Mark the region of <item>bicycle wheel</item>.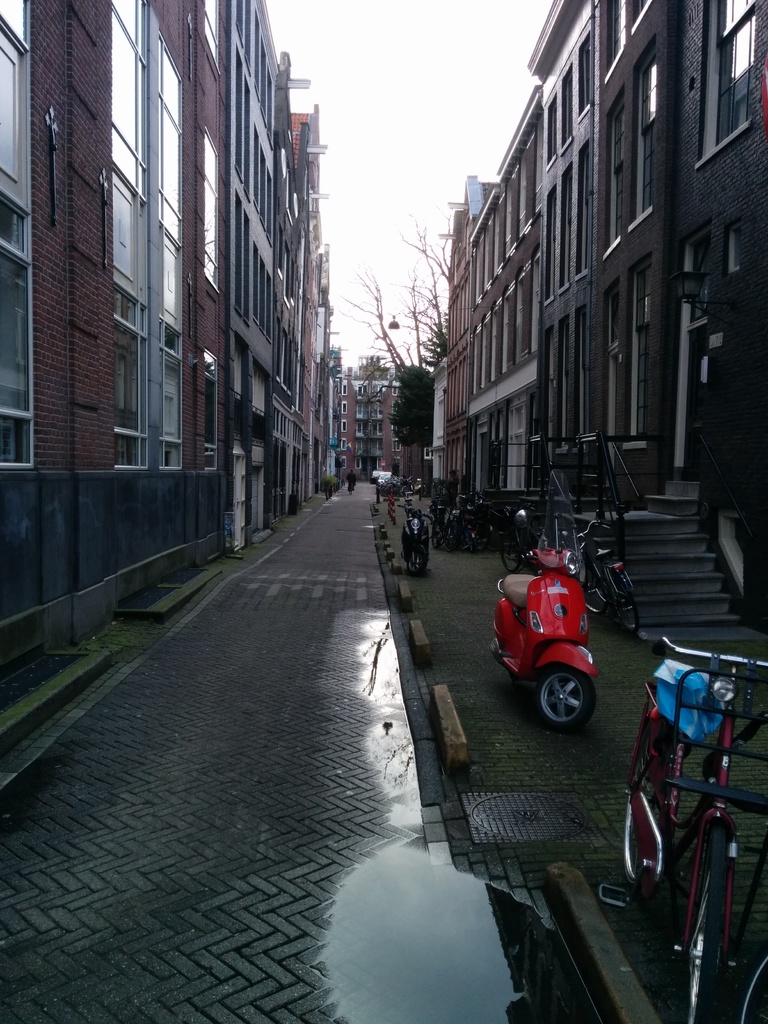
Region: x1=732, y1=939, x2=767, y2=1023.
